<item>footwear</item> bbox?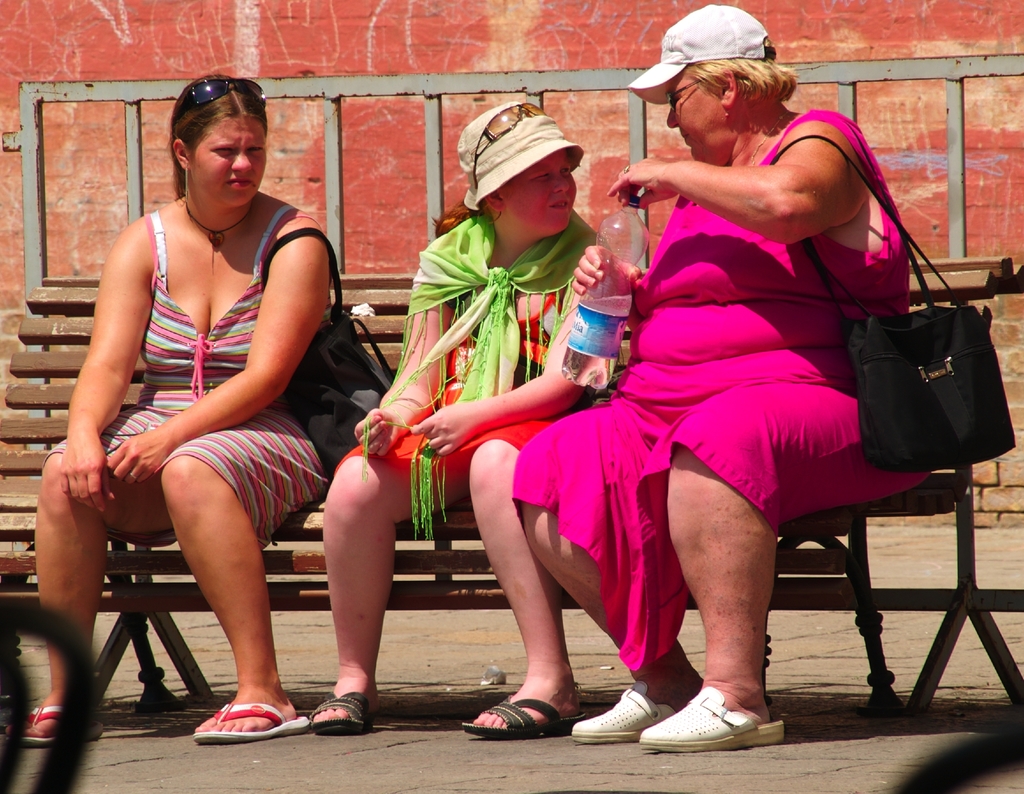
crop(196, 698, 305, 745)
